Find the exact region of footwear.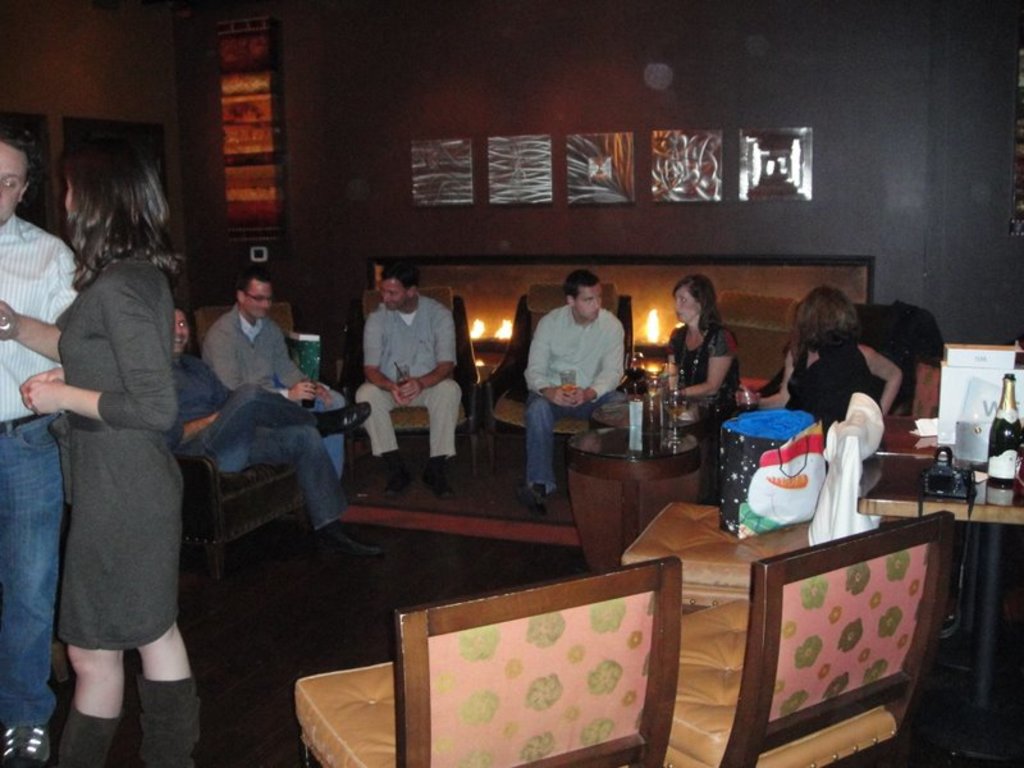
Exact region: box(383, 475, 415, 499).
